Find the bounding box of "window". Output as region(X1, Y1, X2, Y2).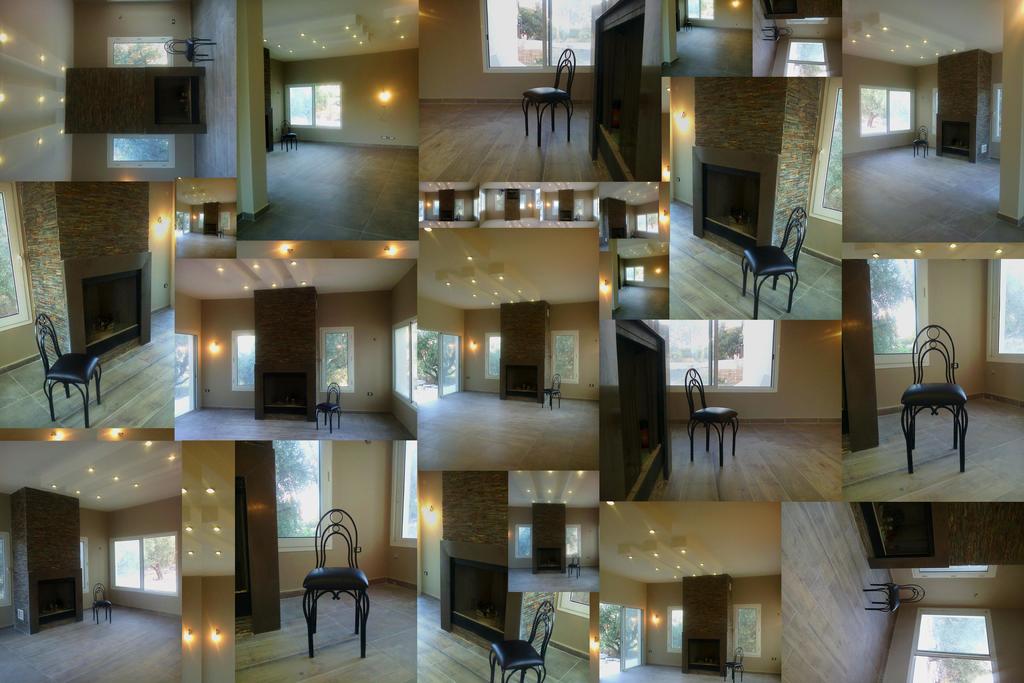
region(906, 561, 994, 574).
